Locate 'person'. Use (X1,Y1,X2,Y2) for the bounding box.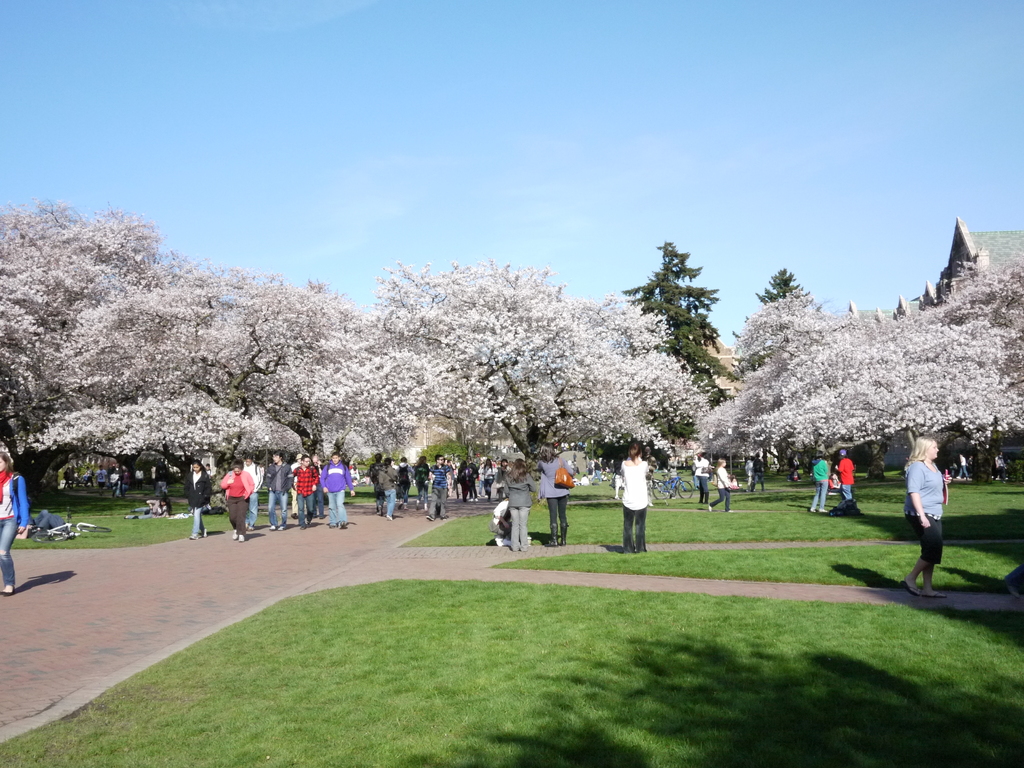
(530,442,574,545).
